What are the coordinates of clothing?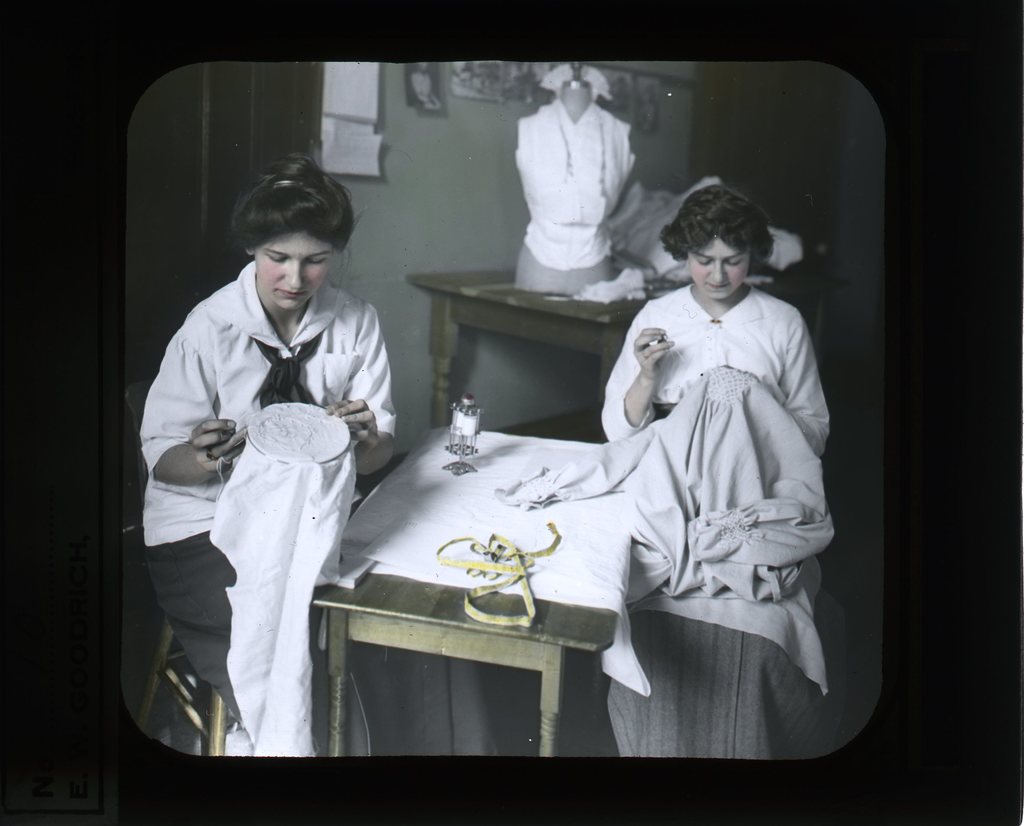
box(521, 244, 621, 299).
